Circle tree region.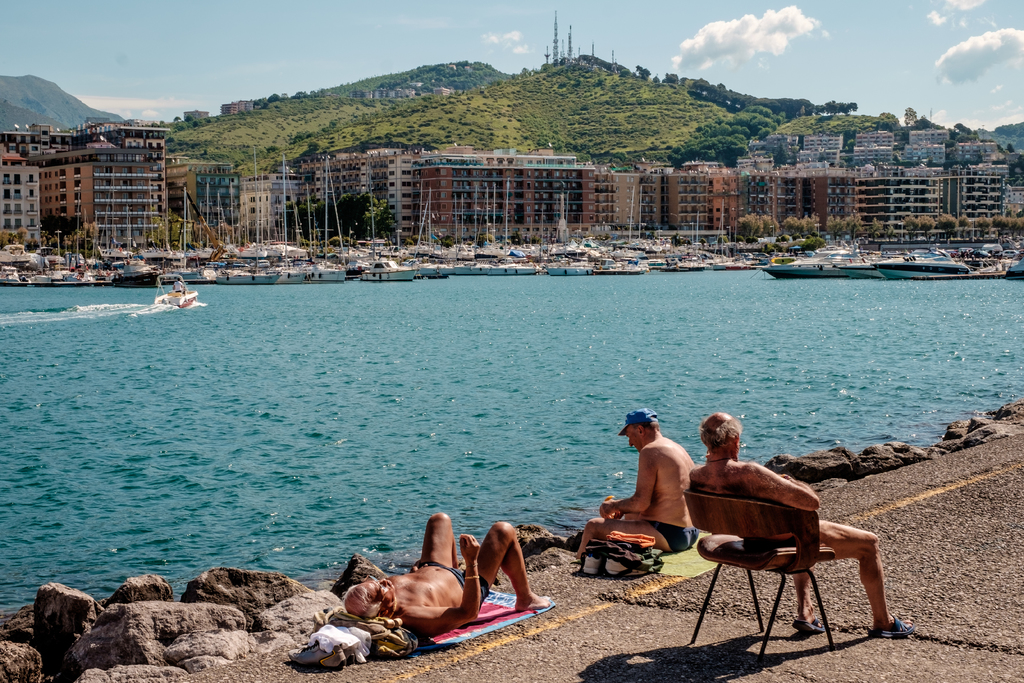
Region: x1=636, y1=61, x2=652, y2=83.
